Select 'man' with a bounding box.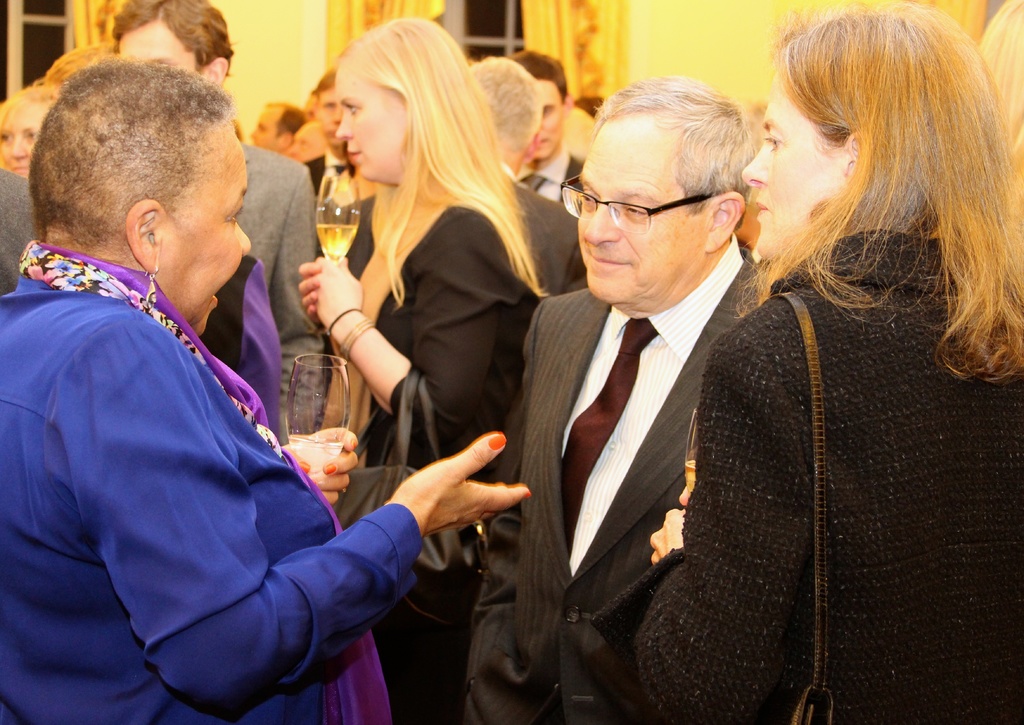
[508,52,582,205].
